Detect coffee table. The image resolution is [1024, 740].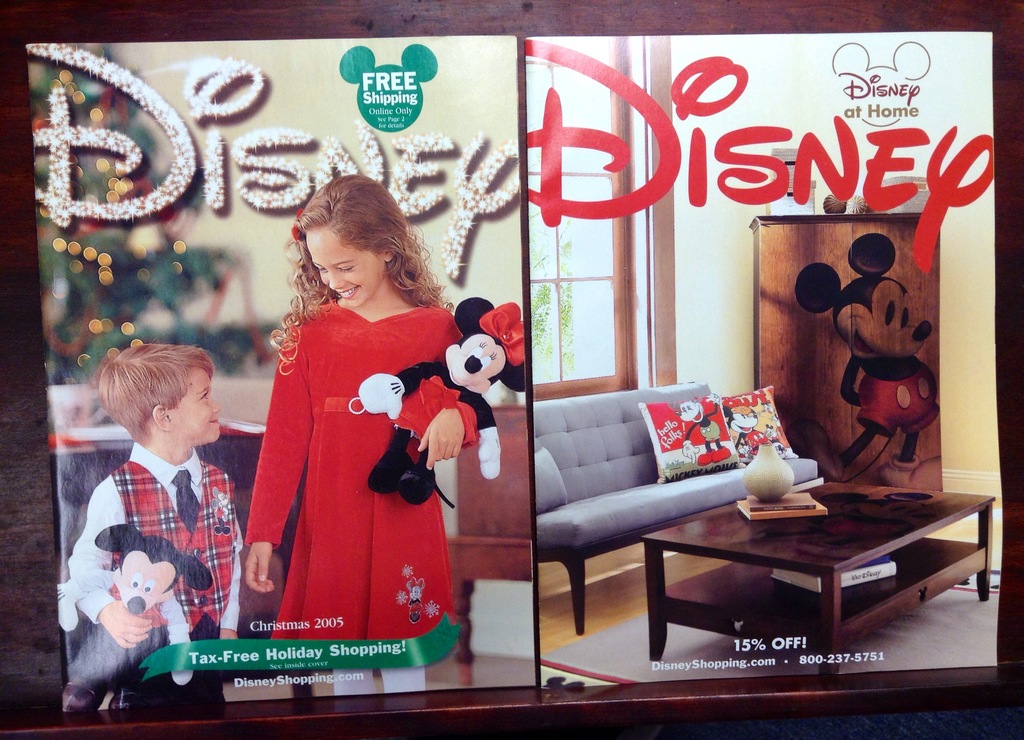
pyautogui.locateOnScreen(632, 479, 1000, 647).
